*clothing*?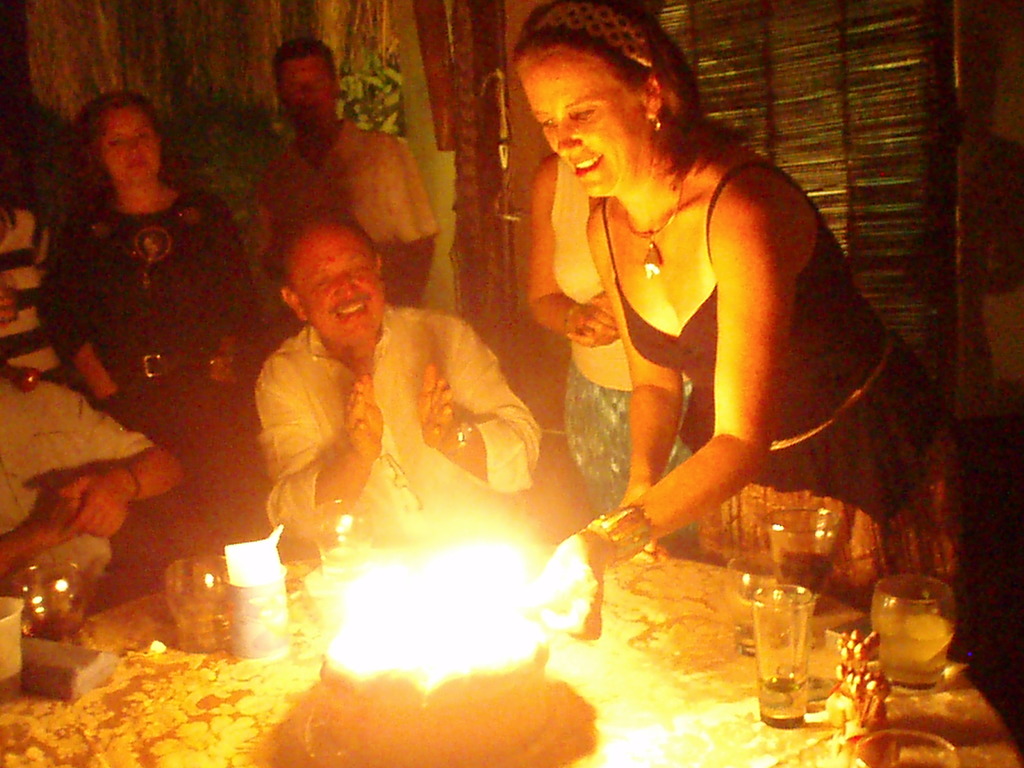
locate(247, 117, 443, 305)
